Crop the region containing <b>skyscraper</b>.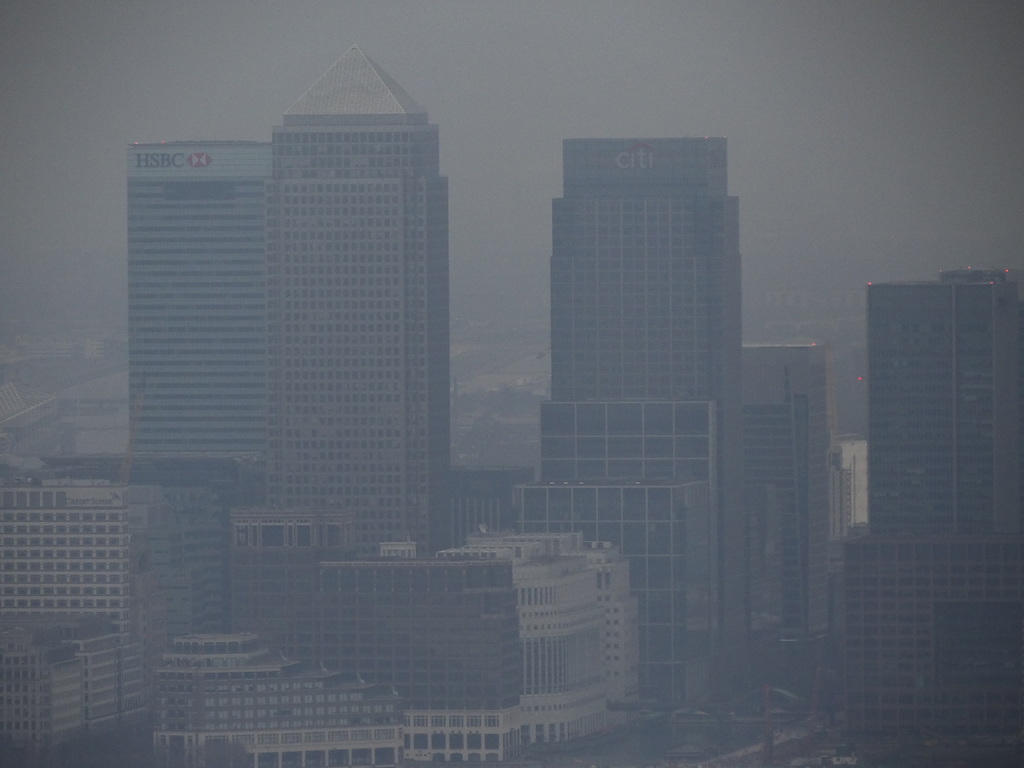
Crop region: [511, 138, 754, 700].
